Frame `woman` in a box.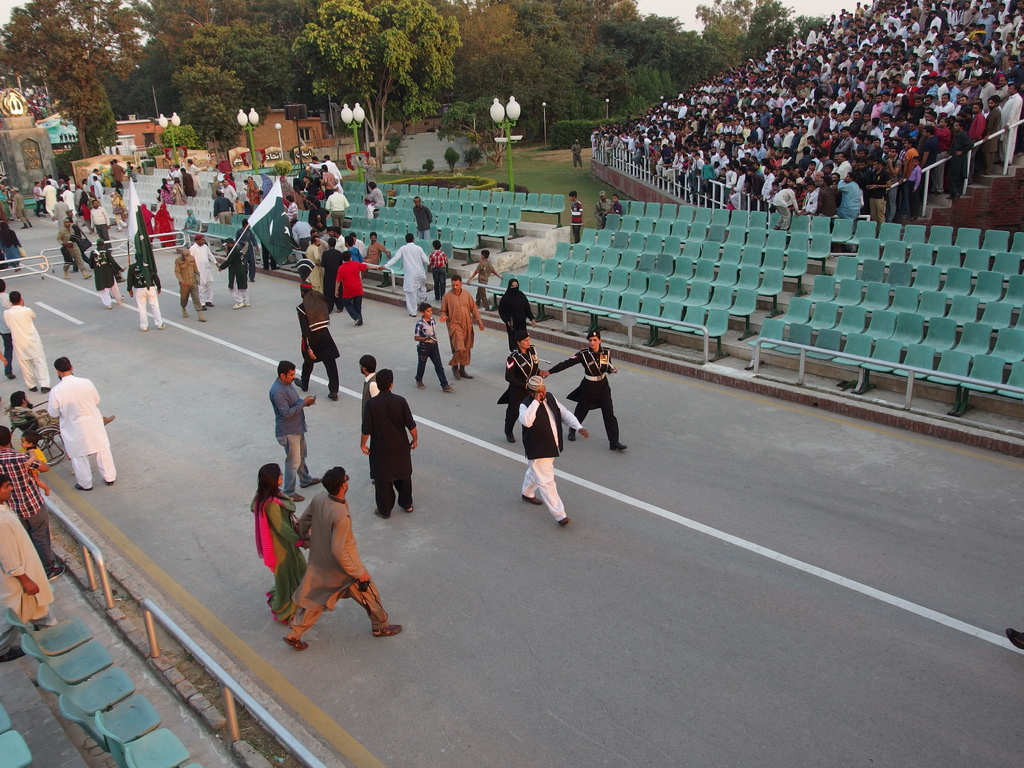
[left=496, top=279, right=536, bottom=355].
